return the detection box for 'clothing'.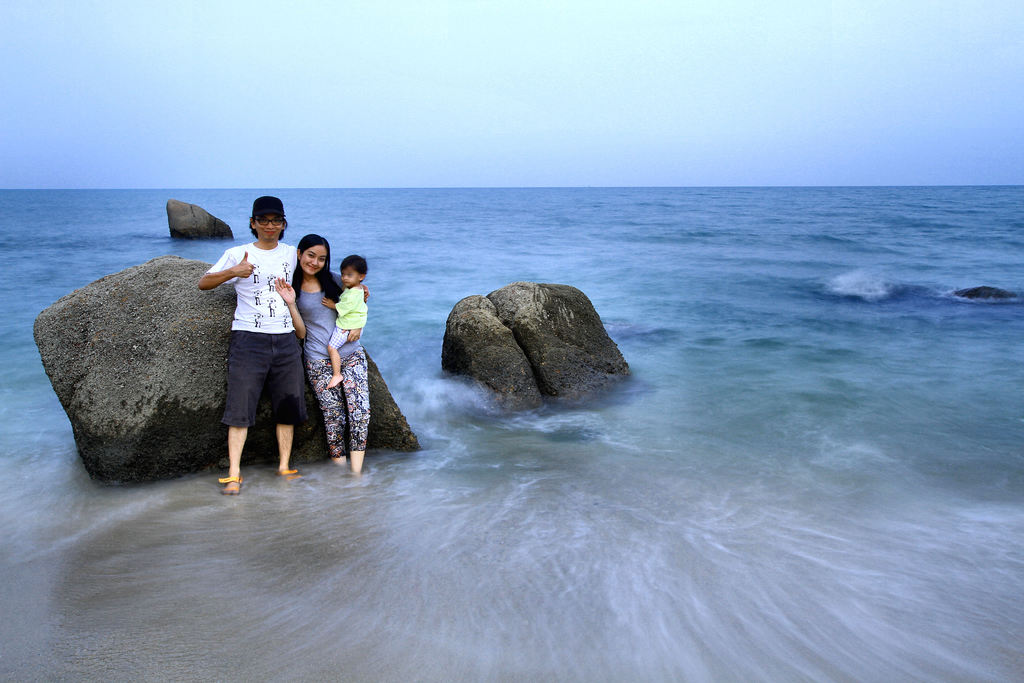
detection(202, 188, 304, 432).
